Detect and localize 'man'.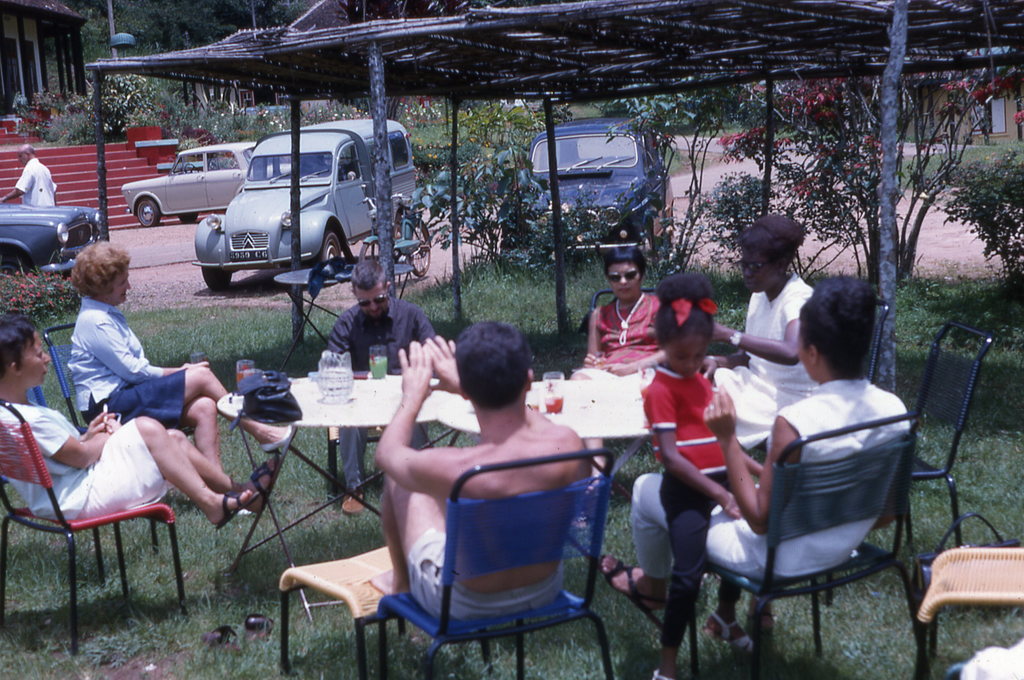
Localized at <bbox>324, 260, 436, 519</bbox>.
